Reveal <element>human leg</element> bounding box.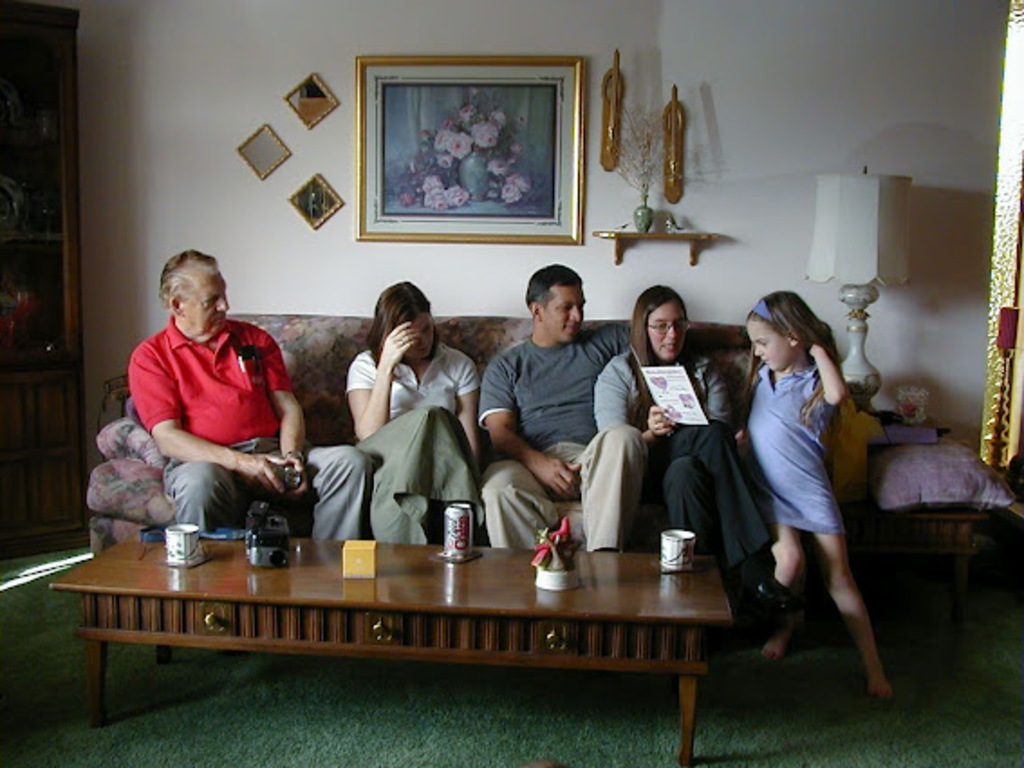
Revealed: select_region(163, 459, 237, 533).
